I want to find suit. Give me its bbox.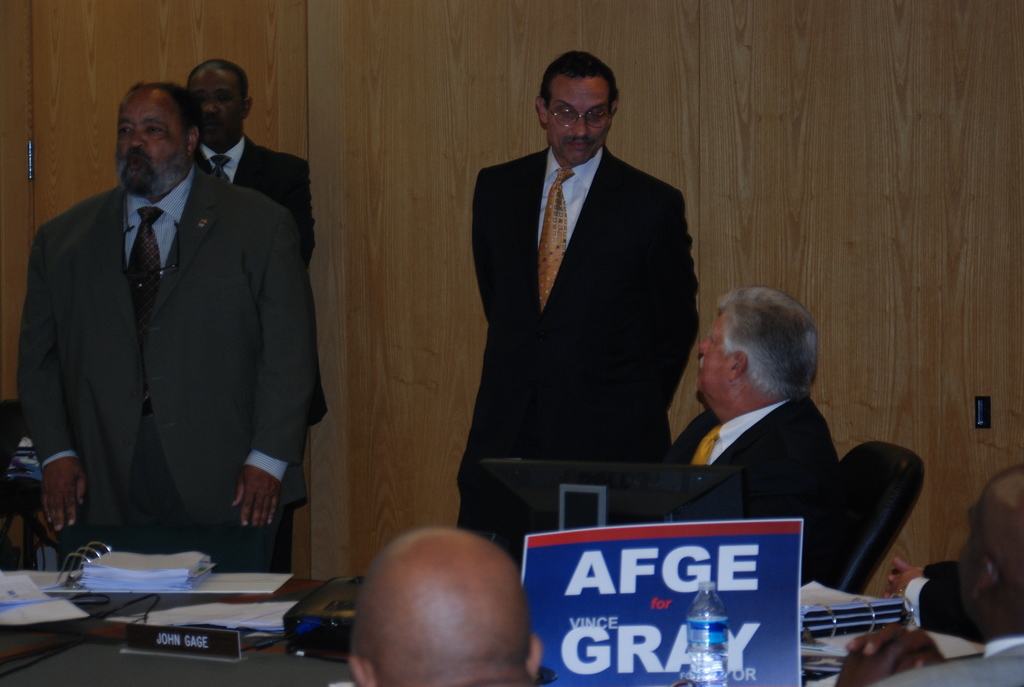
detection(447, 68, 708, 530).
